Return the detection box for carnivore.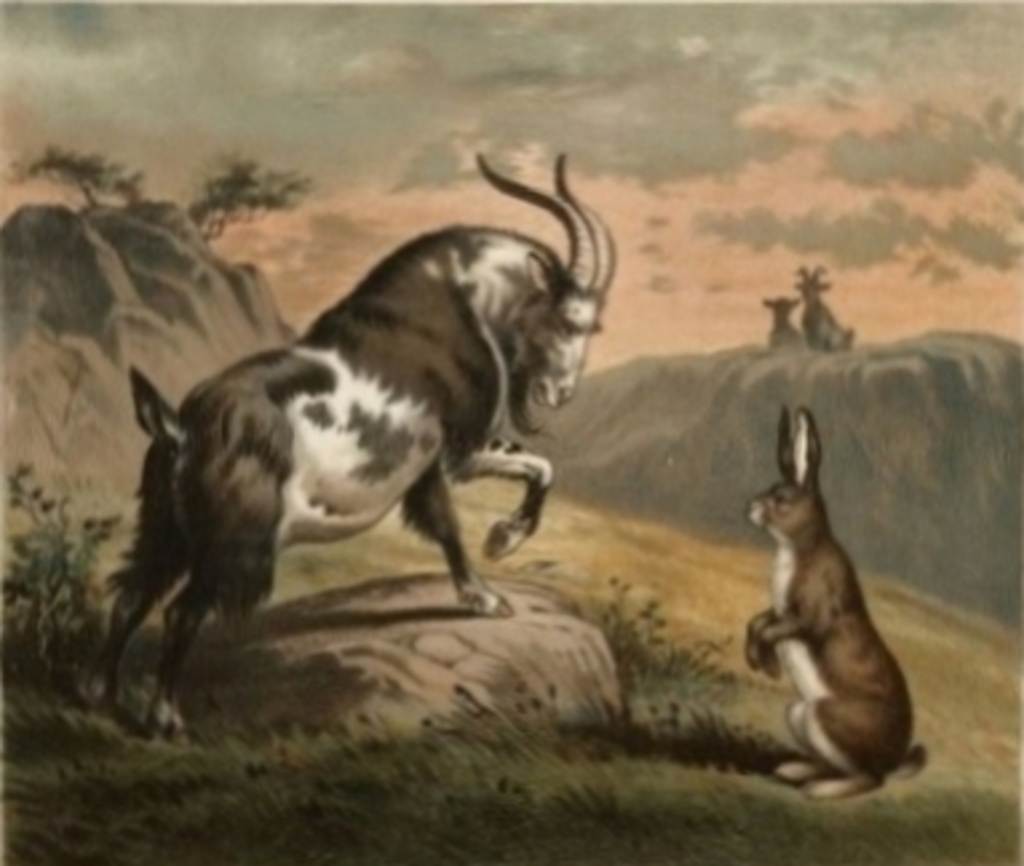
(left=107, top=131, right=610, bottom=706).
